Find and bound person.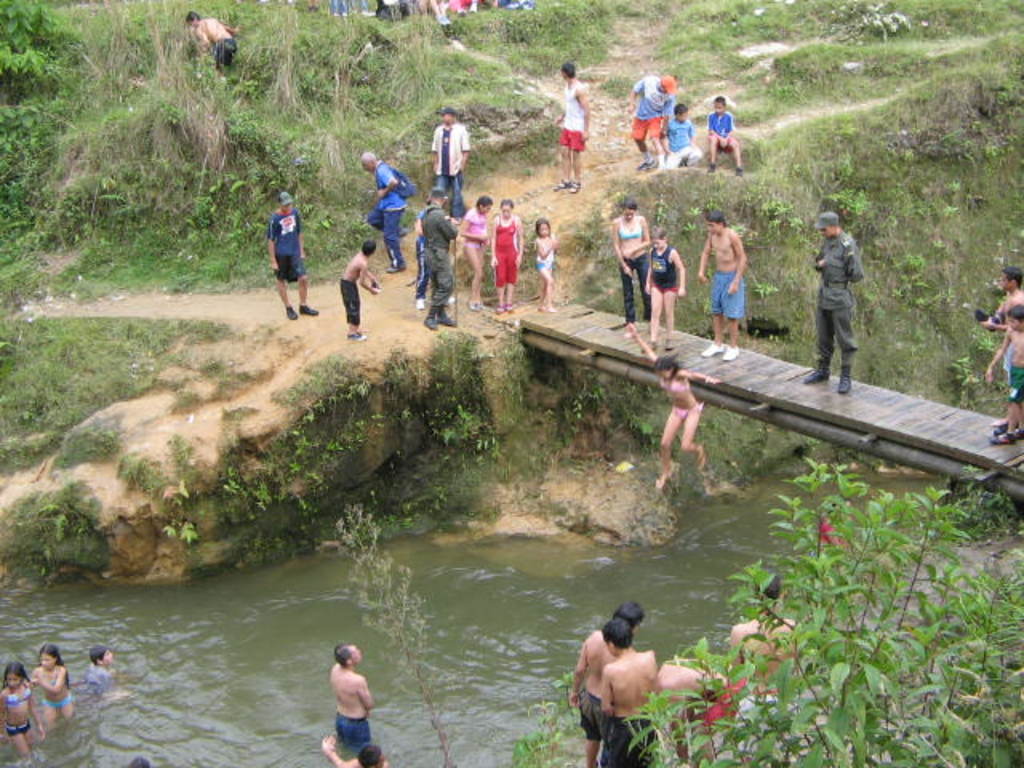
Bound: left=422, top=189, right=459, bottom=333.
